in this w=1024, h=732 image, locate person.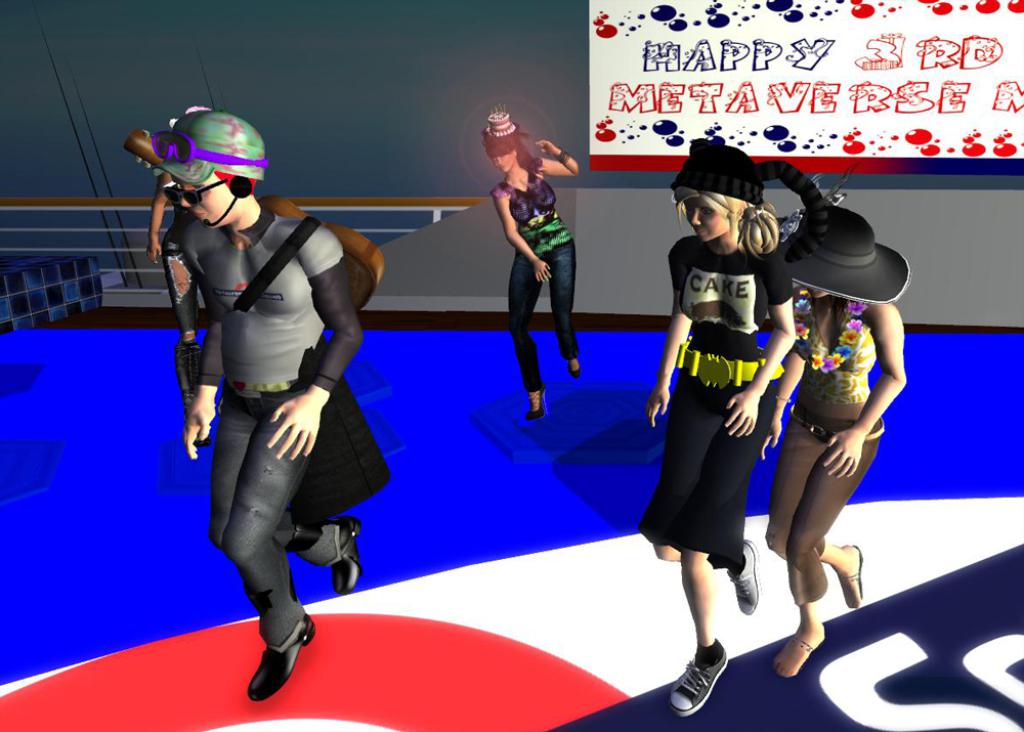
Bounding box: <region>639, 141, 857, 714</region>.
